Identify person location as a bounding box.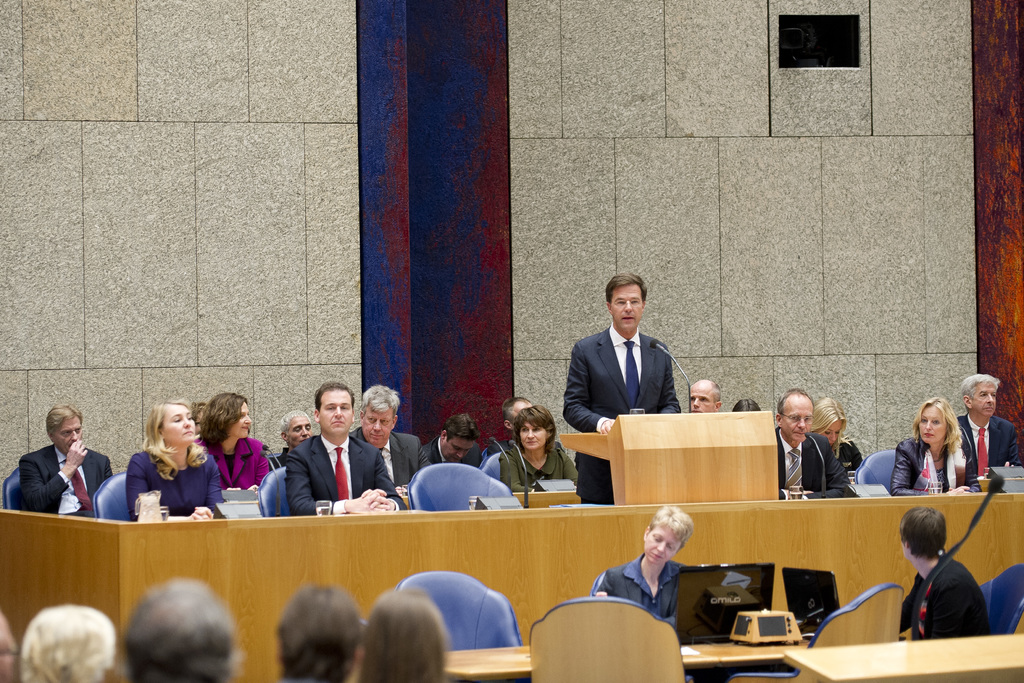
<box>566,270,702,458</box>.
